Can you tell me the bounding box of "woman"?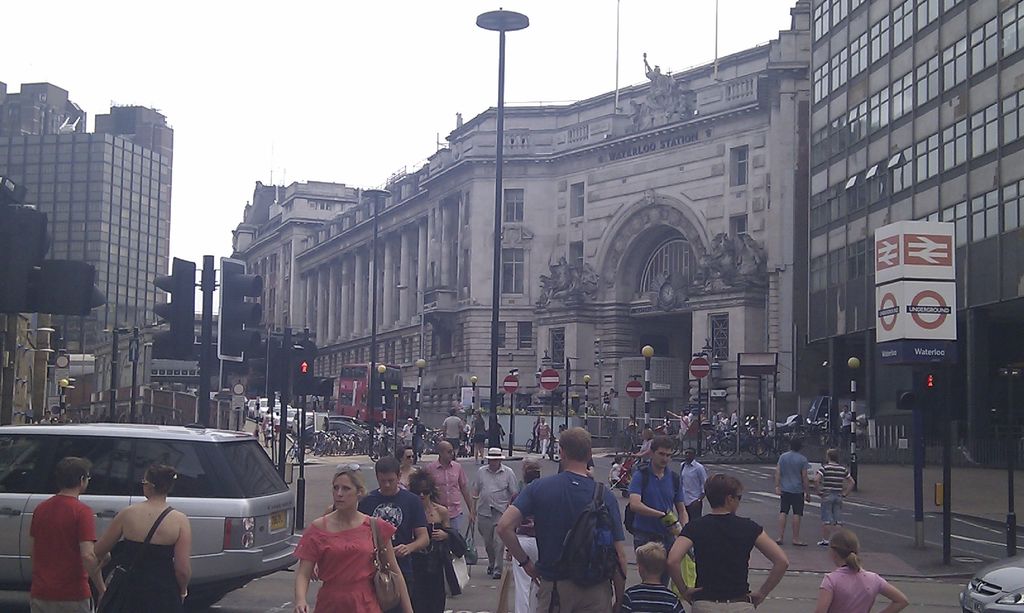
x1=96, y1=472, x2=195, y2=612.
